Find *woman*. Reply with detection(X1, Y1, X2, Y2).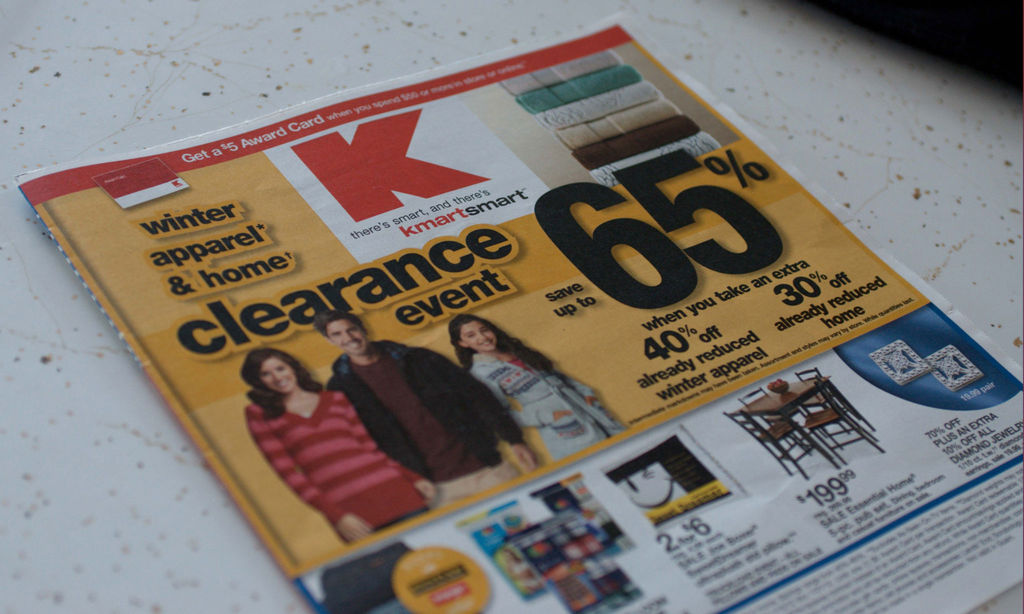
detection(238, 346, 439, 558).
